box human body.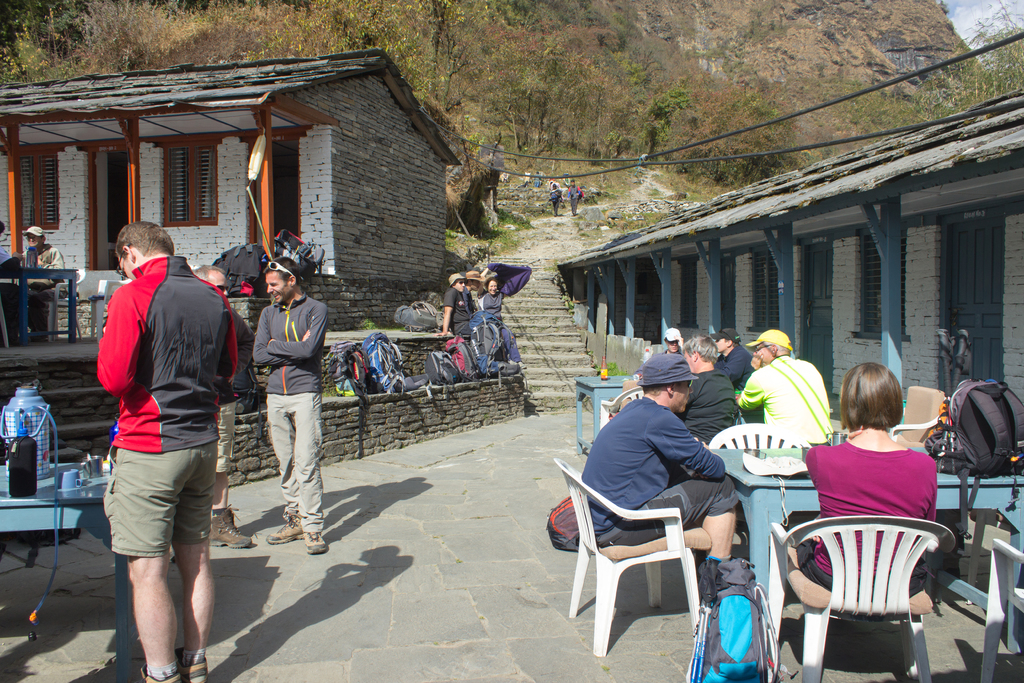
bbox(25, 211, 63, 342).
